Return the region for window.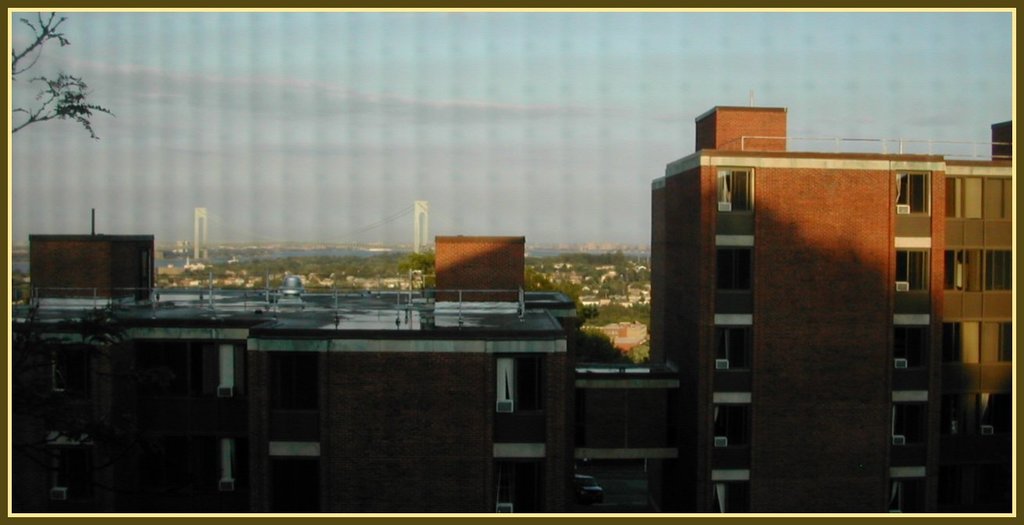
l=944, t=318, r=1008, b=368.
